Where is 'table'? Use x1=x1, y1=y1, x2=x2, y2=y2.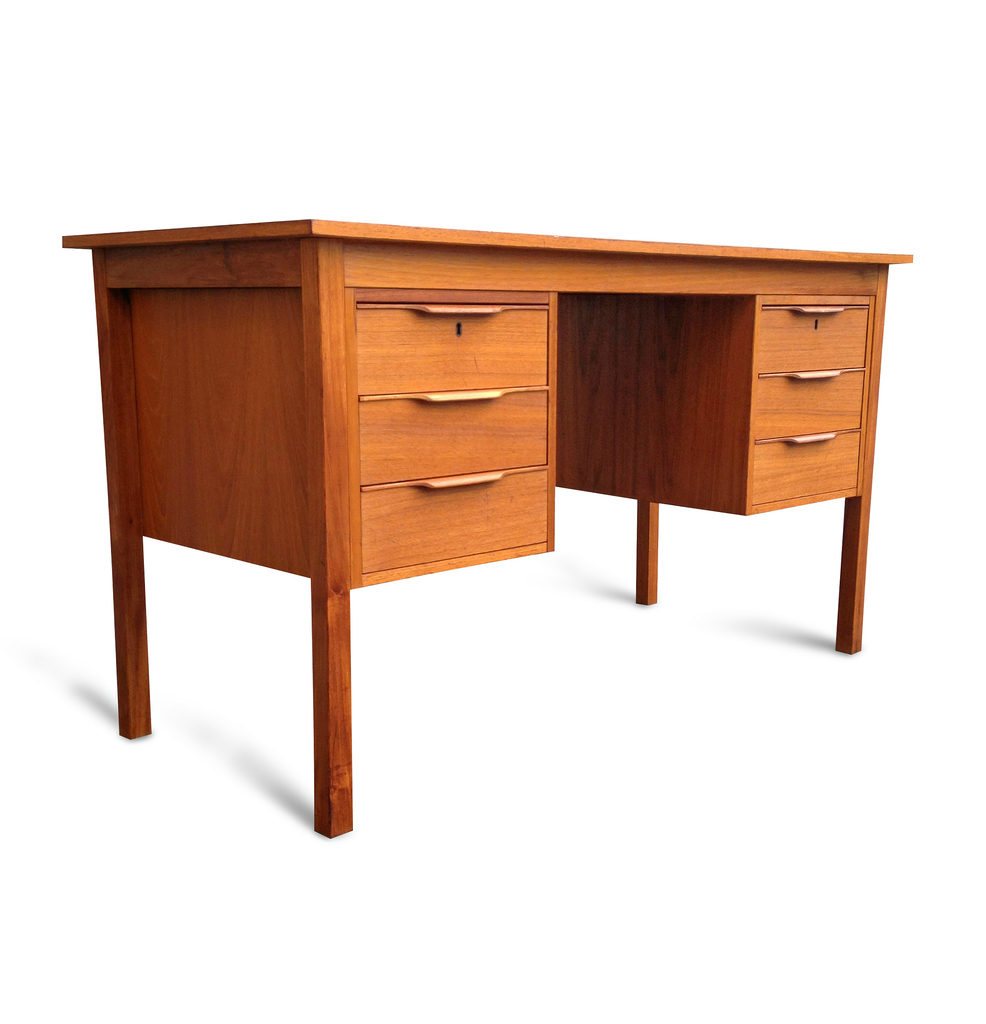
x1=70, y1=264, x2=897, y2=812.
